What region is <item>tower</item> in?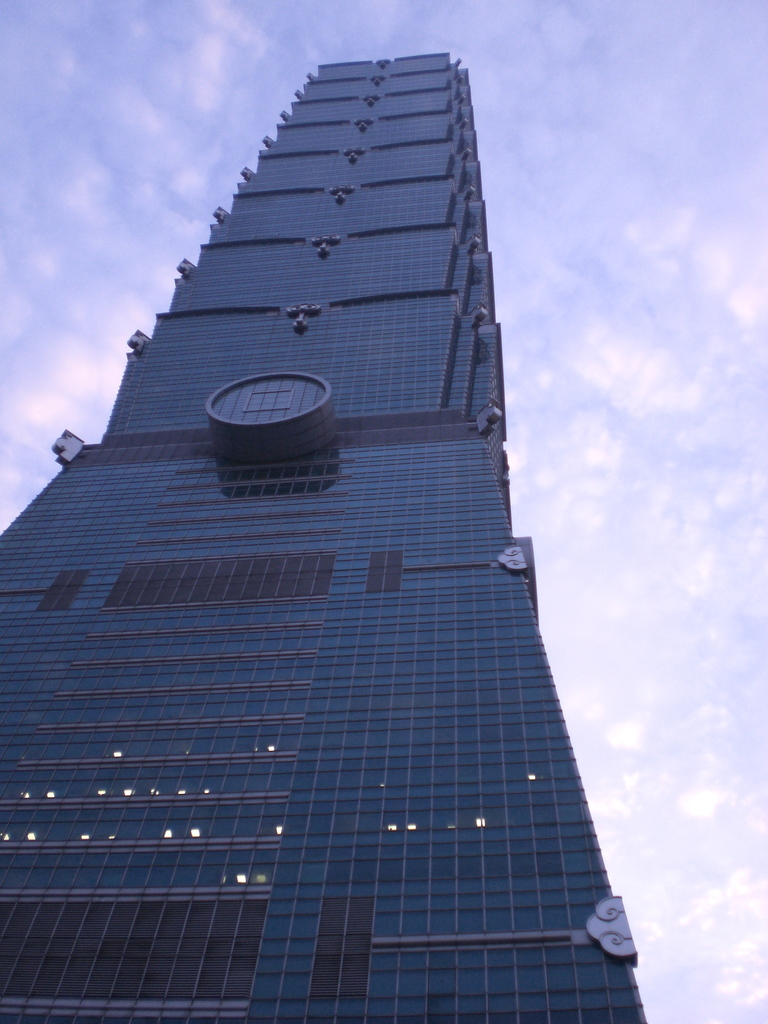
crop(0, 27, 670, 988).
